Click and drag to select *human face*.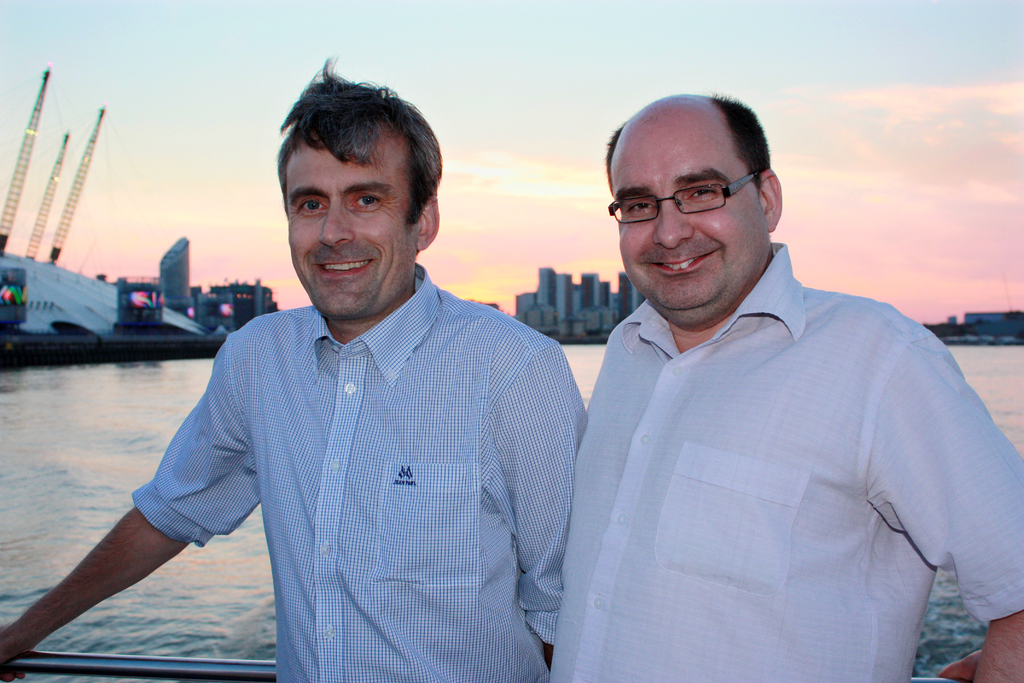
Selection: bbox=[286, 119, 420, 320].
